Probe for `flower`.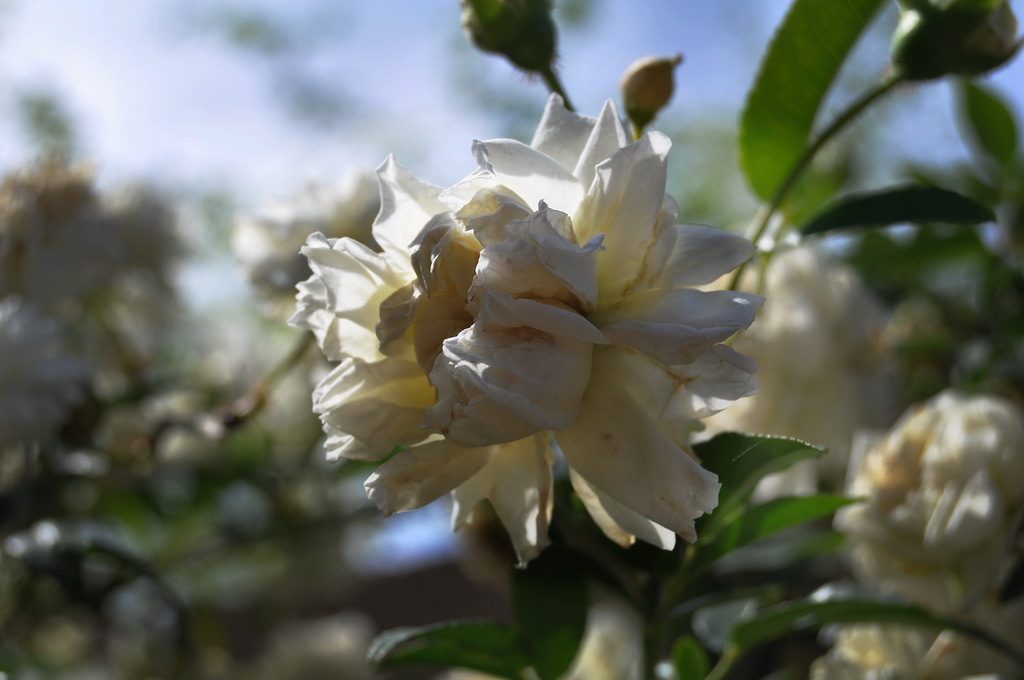
Probe result: <bbox>707, 254, 909, 499</bbox>.
